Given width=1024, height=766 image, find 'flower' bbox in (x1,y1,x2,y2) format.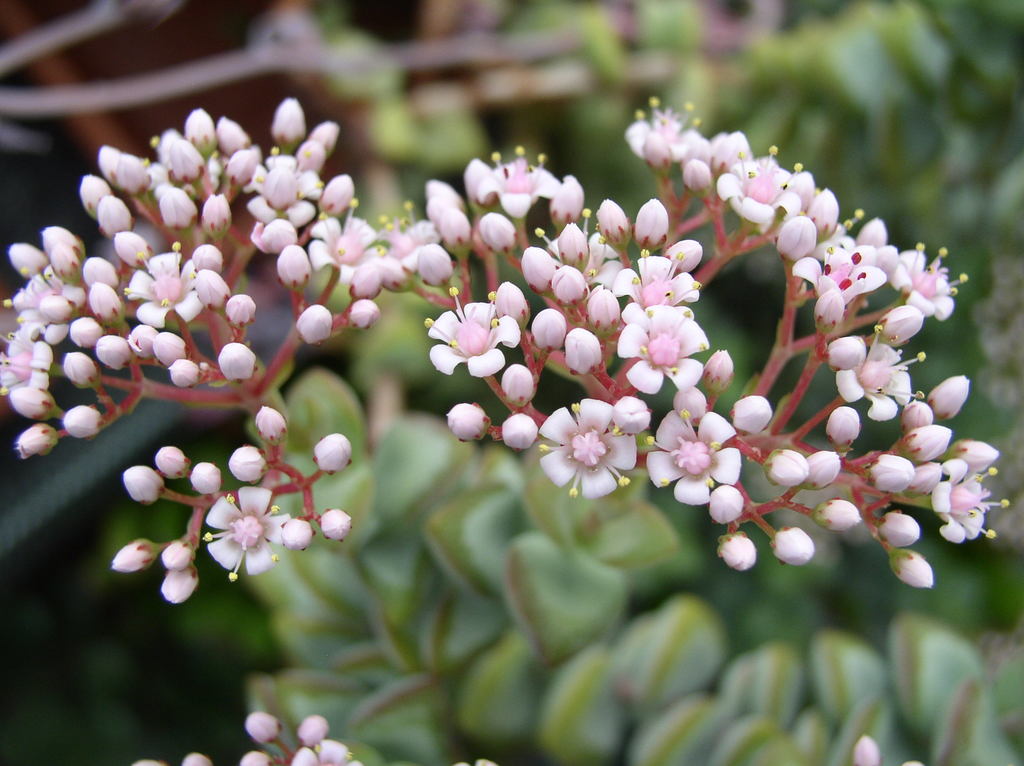
(451,759,500,765).
